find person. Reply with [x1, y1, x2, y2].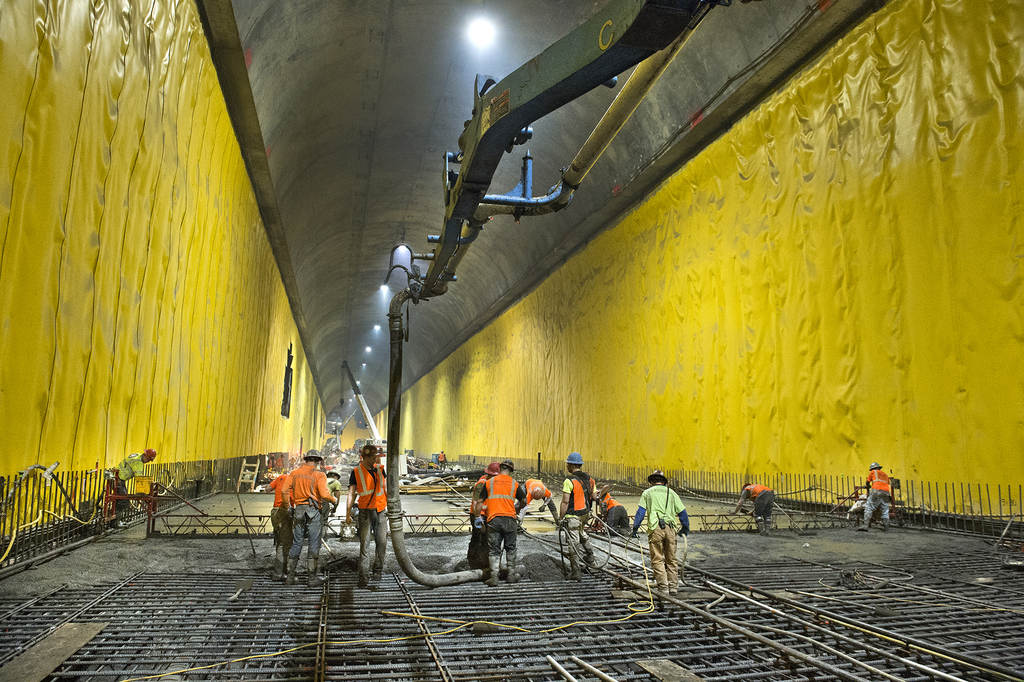
[641, 469, 695, 582].
